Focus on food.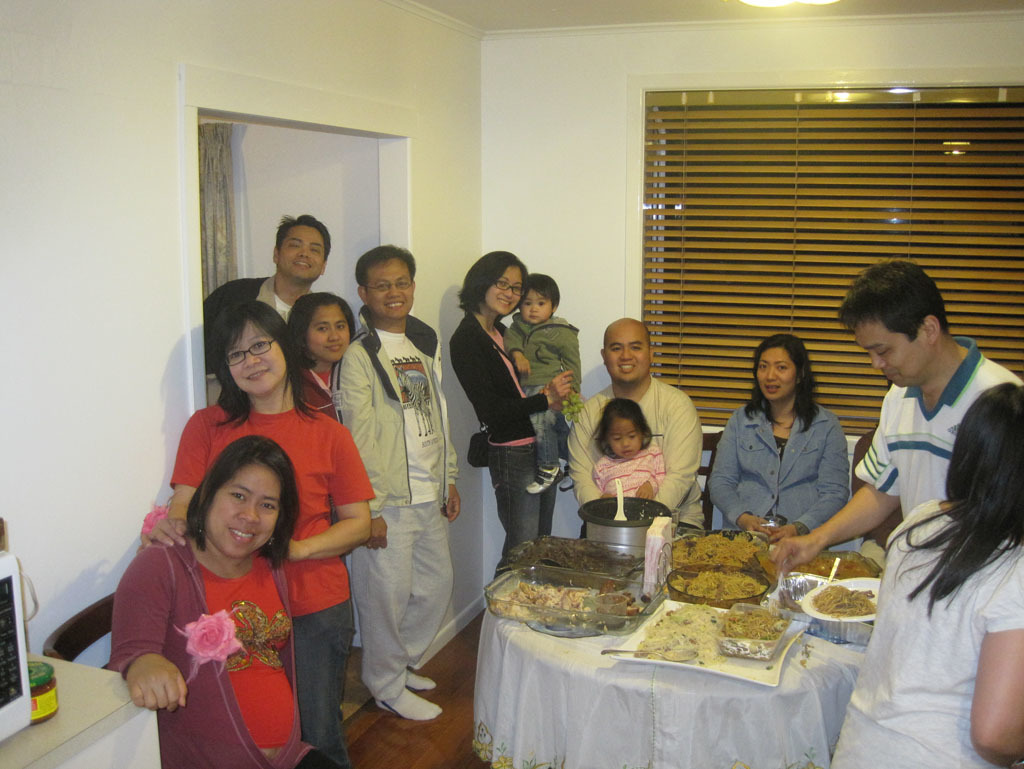
Focused at <region>488, 579, 583, 626</region>.
